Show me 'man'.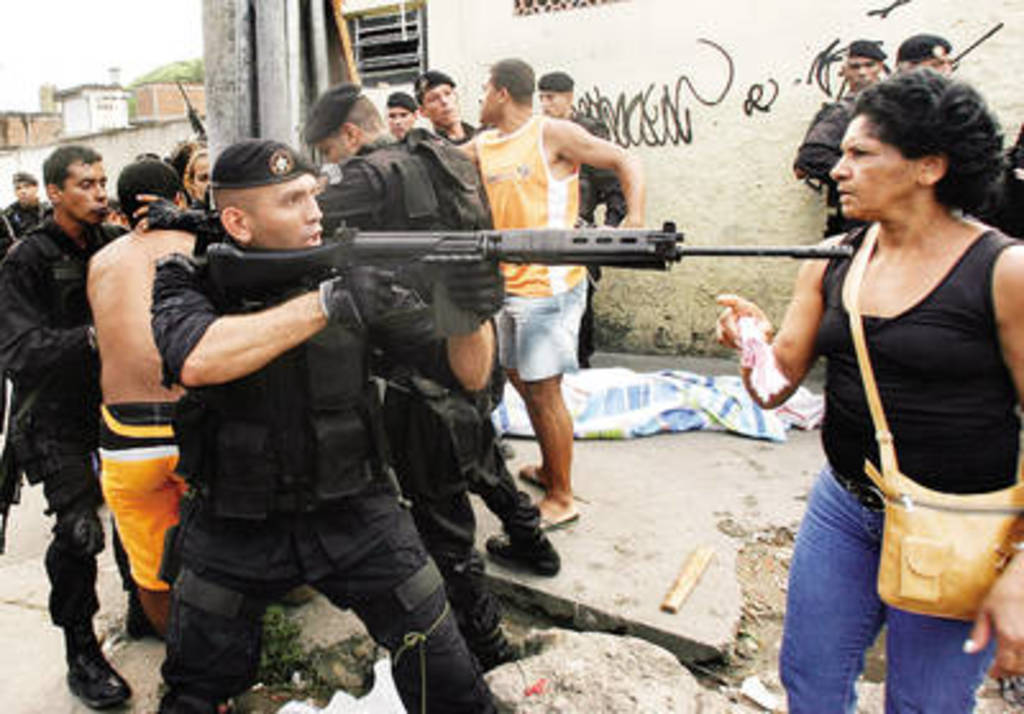
'man' is here: x1=463 y1=64 x2=640 y2=537.
